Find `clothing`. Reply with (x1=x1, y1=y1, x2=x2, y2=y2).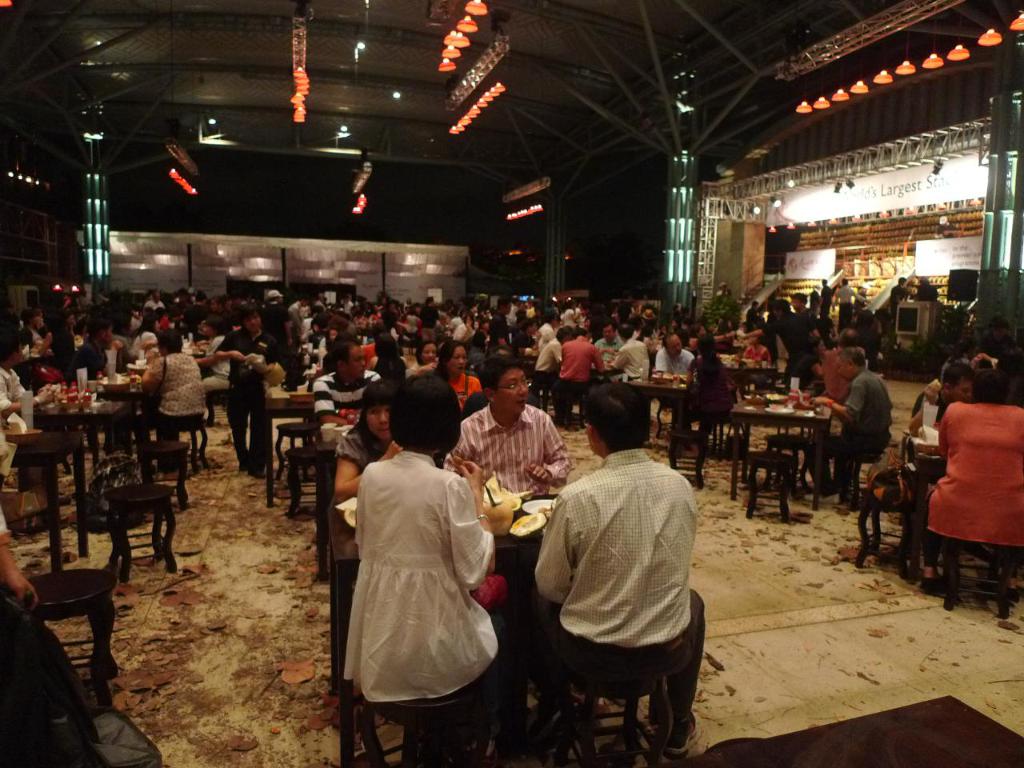
(x1=531, y1=448, x2=702, y2=767).
